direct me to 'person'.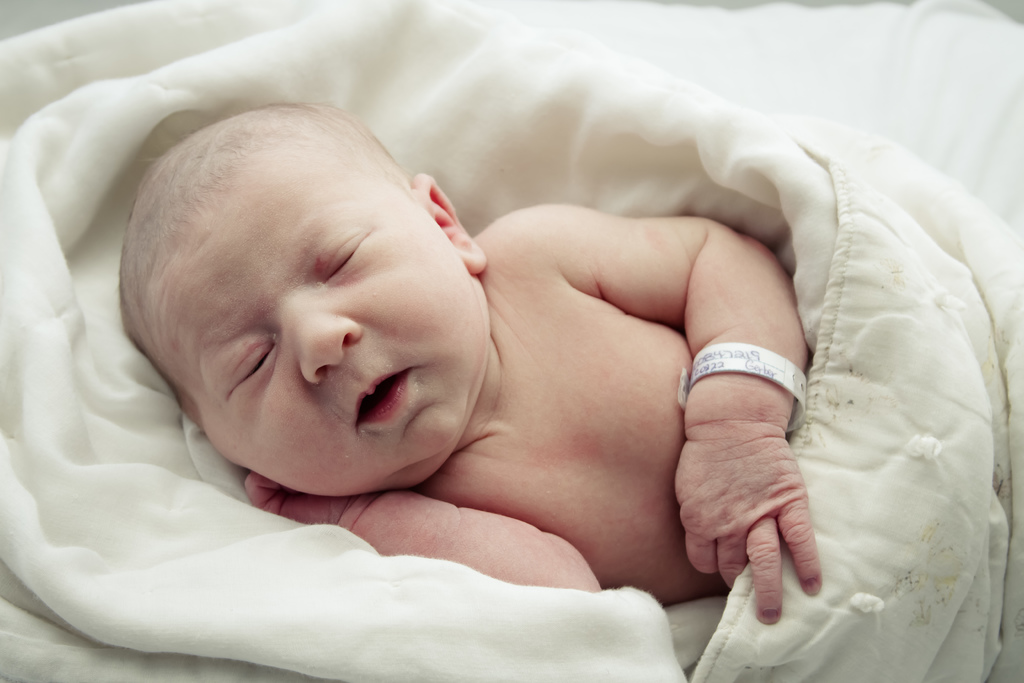
Direction: [left=108, top=106, right=820, bottom=616].
